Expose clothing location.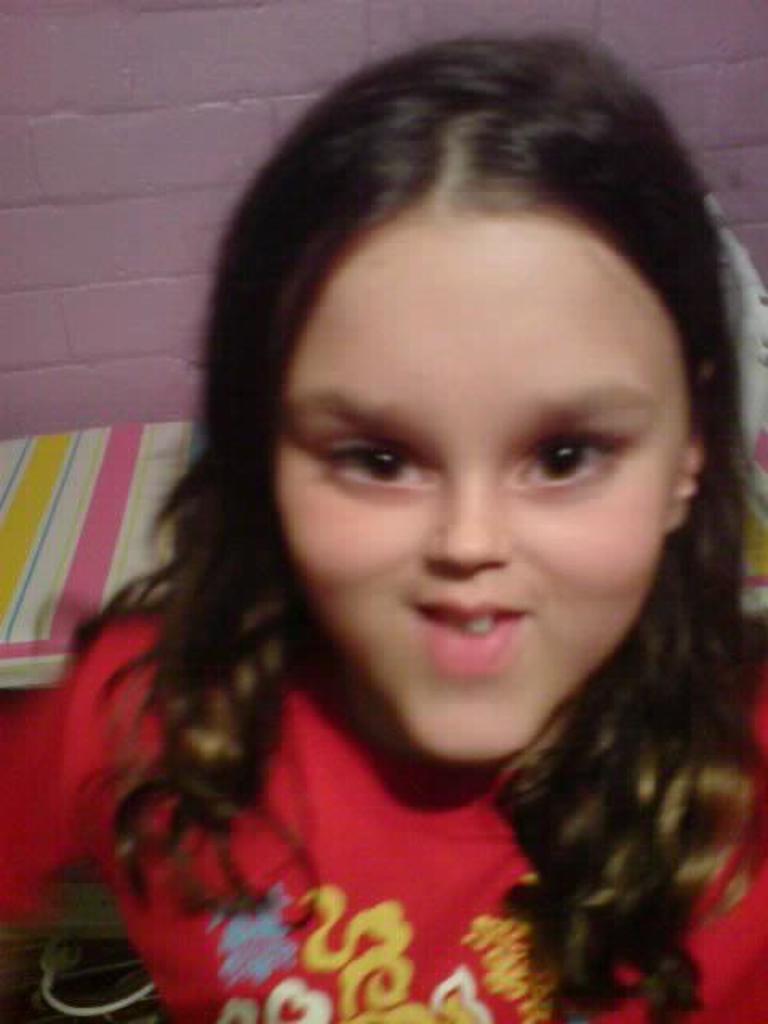
Exposed at Rect(0, 595, 757, 1021).
